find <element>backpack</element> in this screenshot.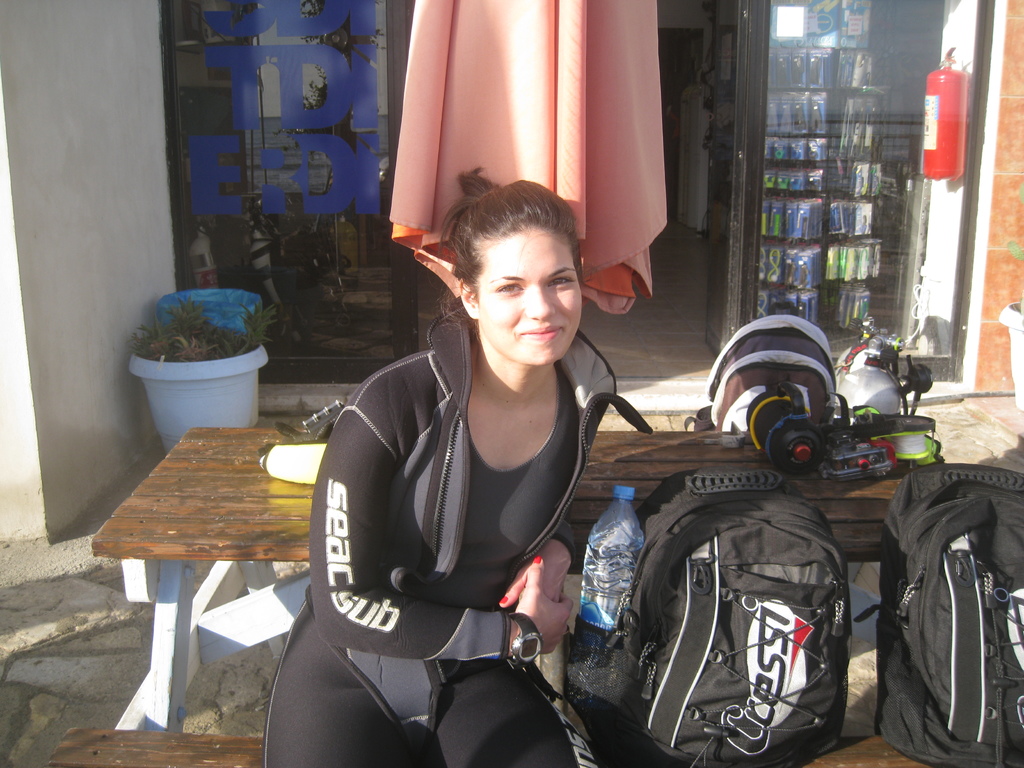
The bounding box for <element>backpack</element> is Rect(590, 464, 874, 767).
